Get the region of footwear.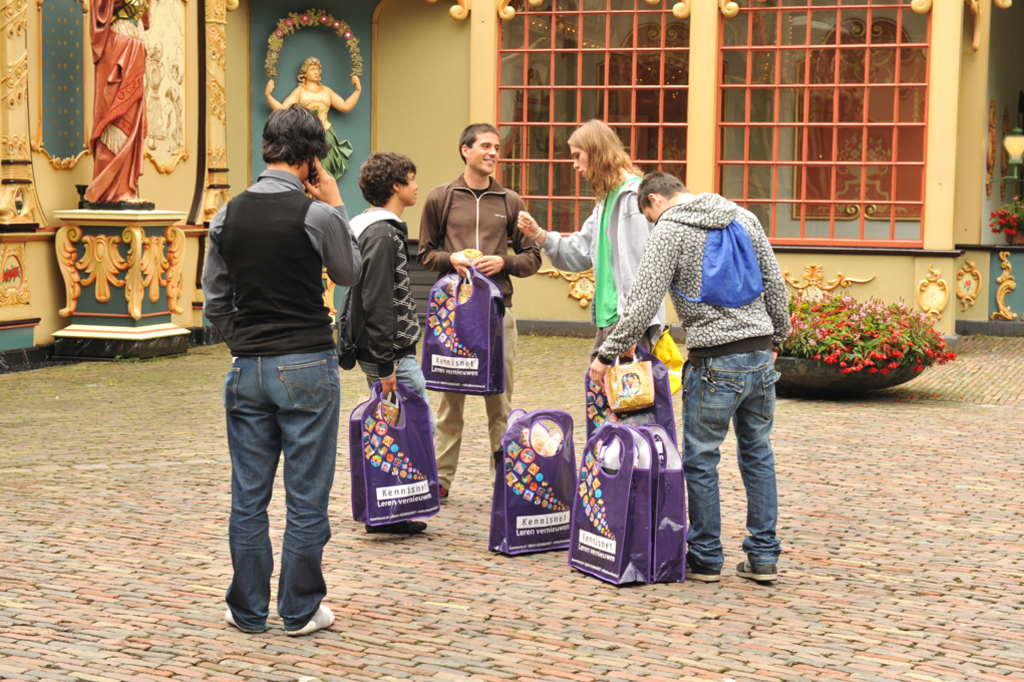
[x1=733, y1=563, x2=784, y2=583].
